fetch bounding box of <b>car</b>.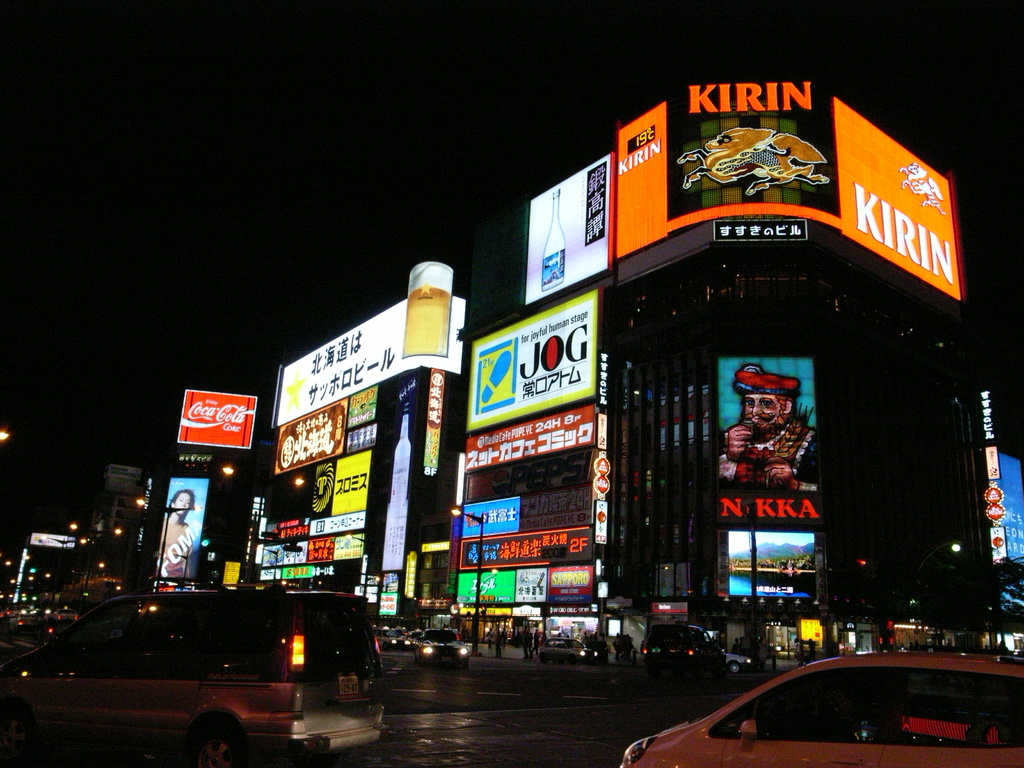
Bbox: x1=0, y1=584, x2=388, y2=767.
